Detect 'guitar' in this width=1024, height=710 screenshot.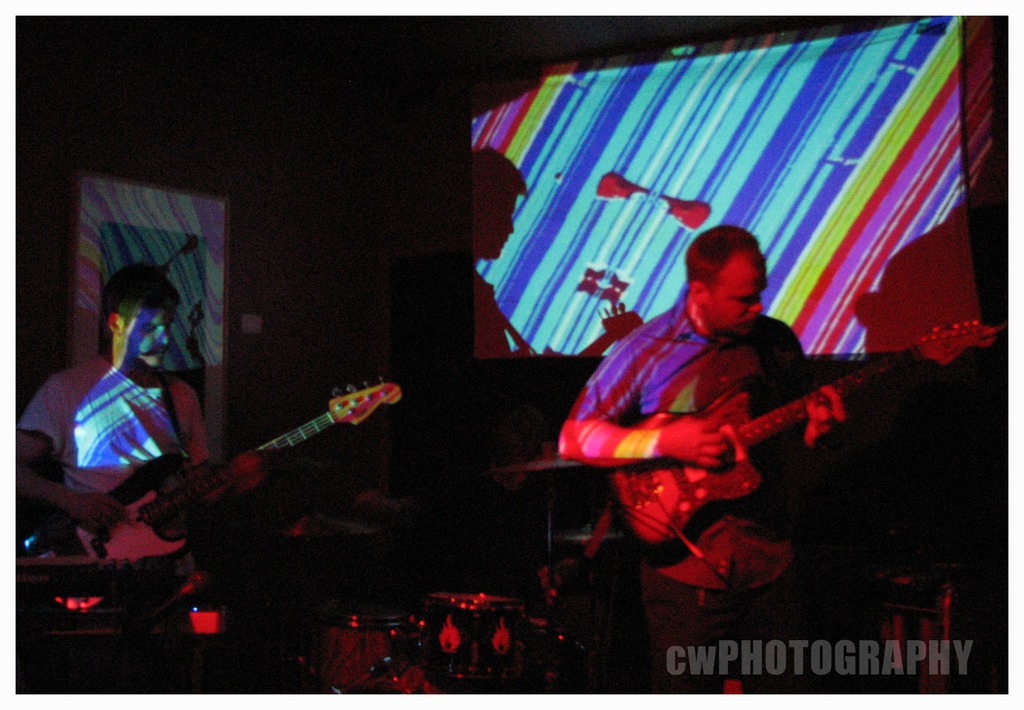
Detection: pyautogui.locateOnScreen(76, 375, 403, 563).
